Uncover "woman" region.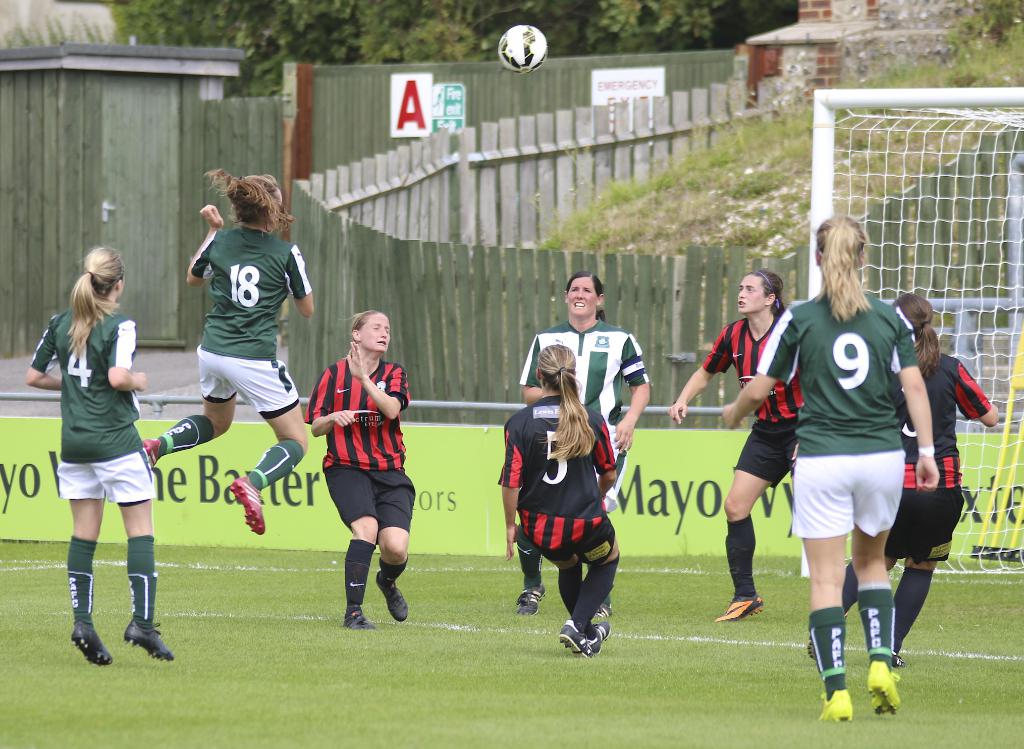
Uncovered: bbox=[300, 311, 416, 626].
